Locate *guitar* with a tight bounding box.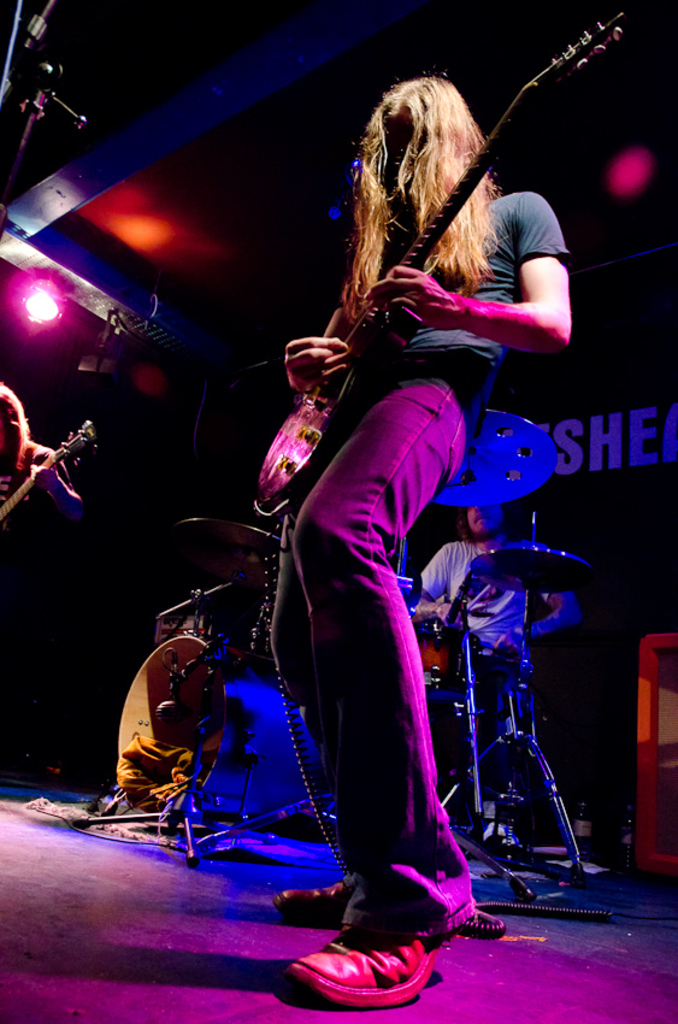
x1=255 y1=0 x2=641 y2=518.
